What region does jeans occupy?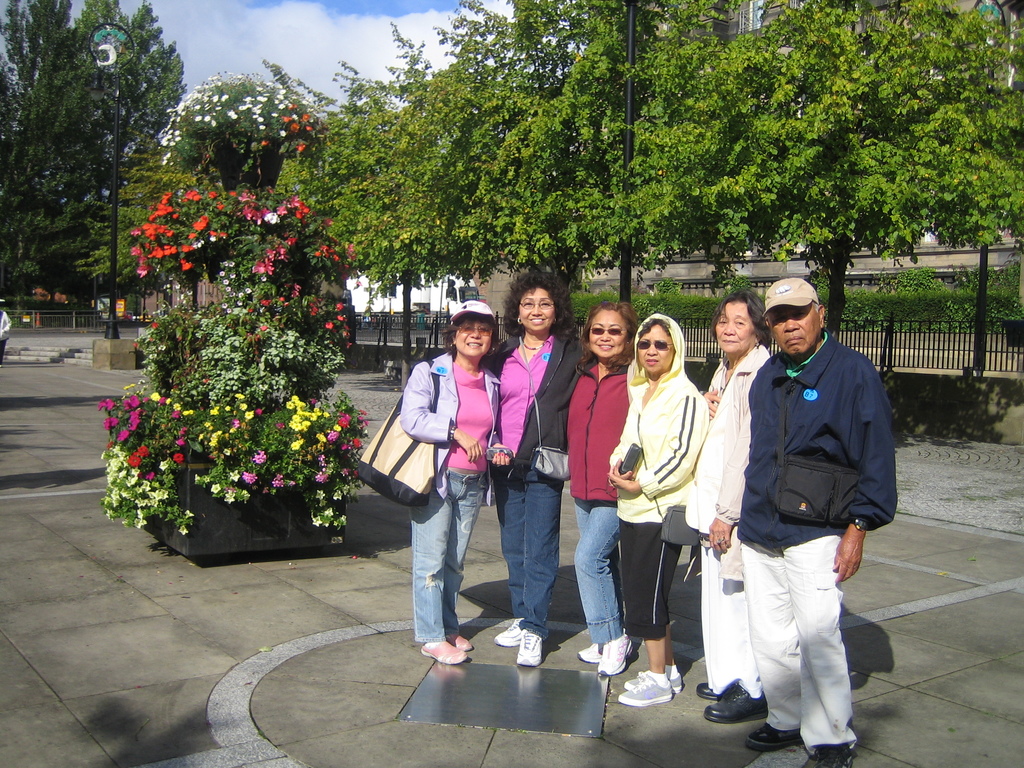
pyautogui.locateOnScreen(705, 536, 757, 695).
